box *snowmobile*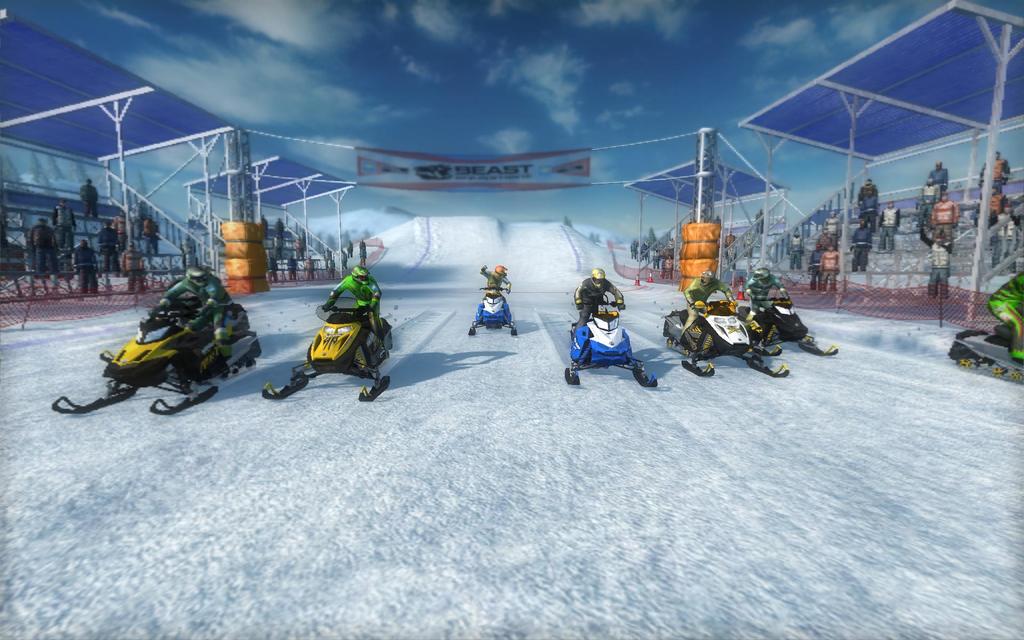
<bbox>49, 299, 268, 419</bbox>
